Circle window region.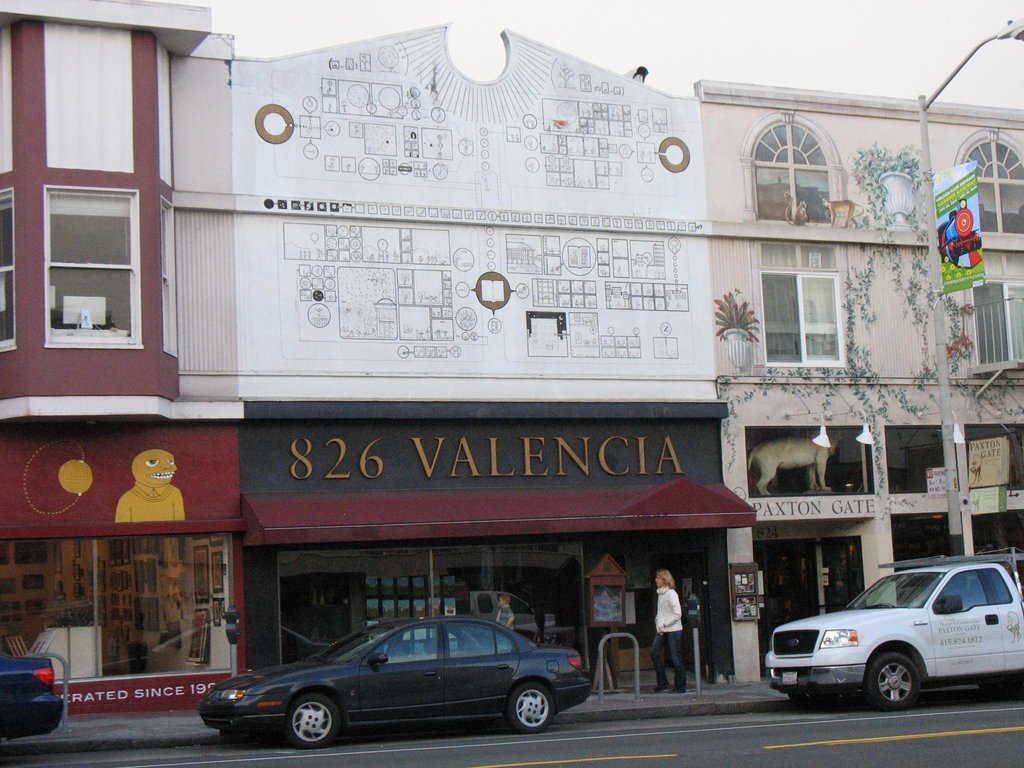
Region: 747 166 836 226.
